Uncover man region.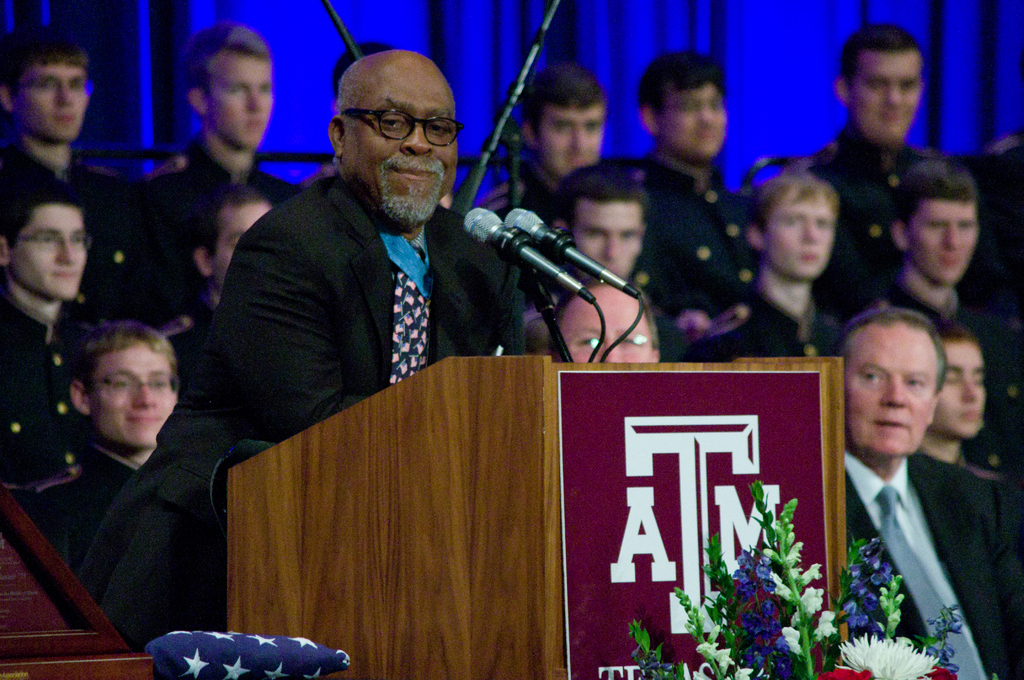
Uncovered: select_region(832, 315, 1016, 679).
